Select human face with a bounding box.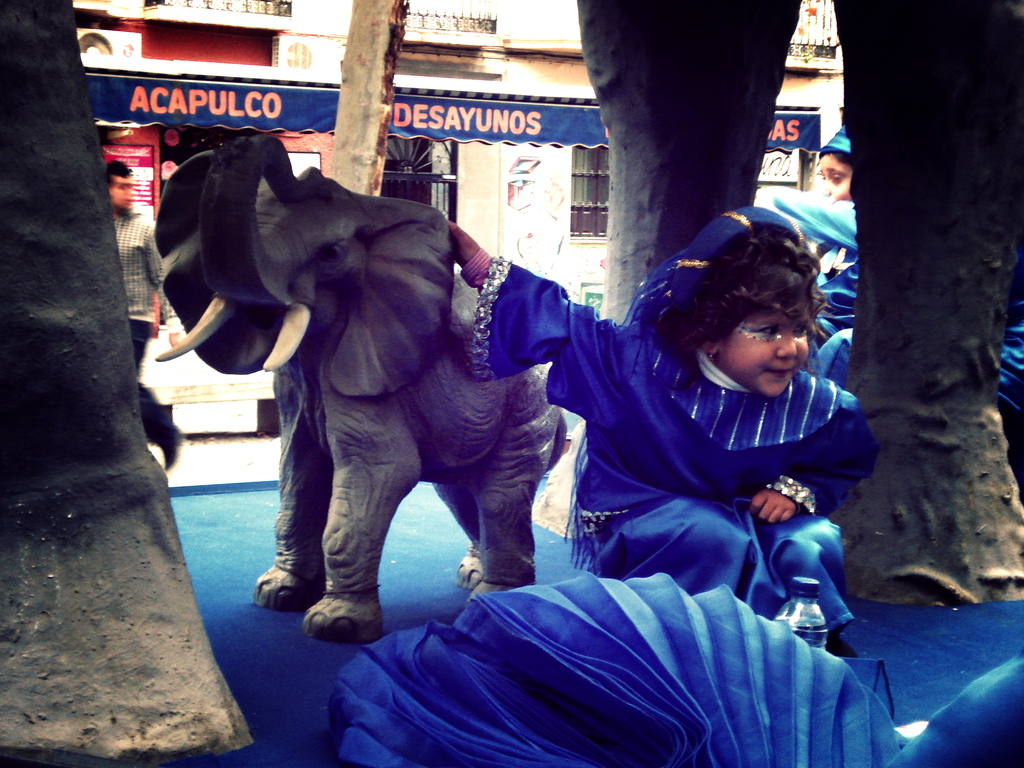
731,300,804,393.
